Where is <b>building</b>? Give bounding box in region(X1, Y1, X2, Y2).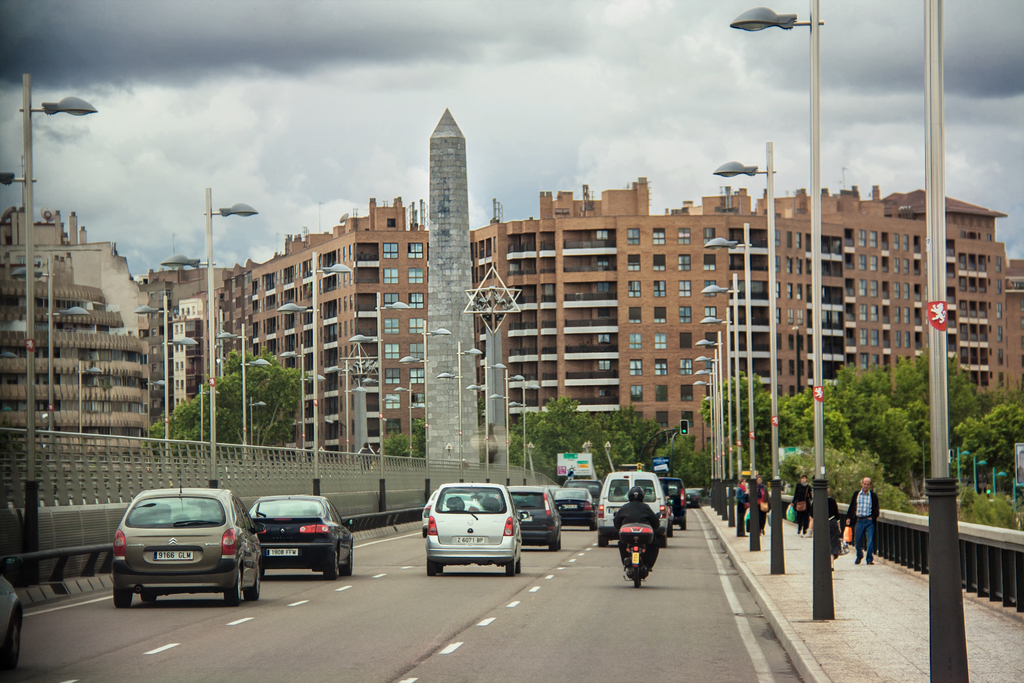
region(209, 111, 1023, 459).
